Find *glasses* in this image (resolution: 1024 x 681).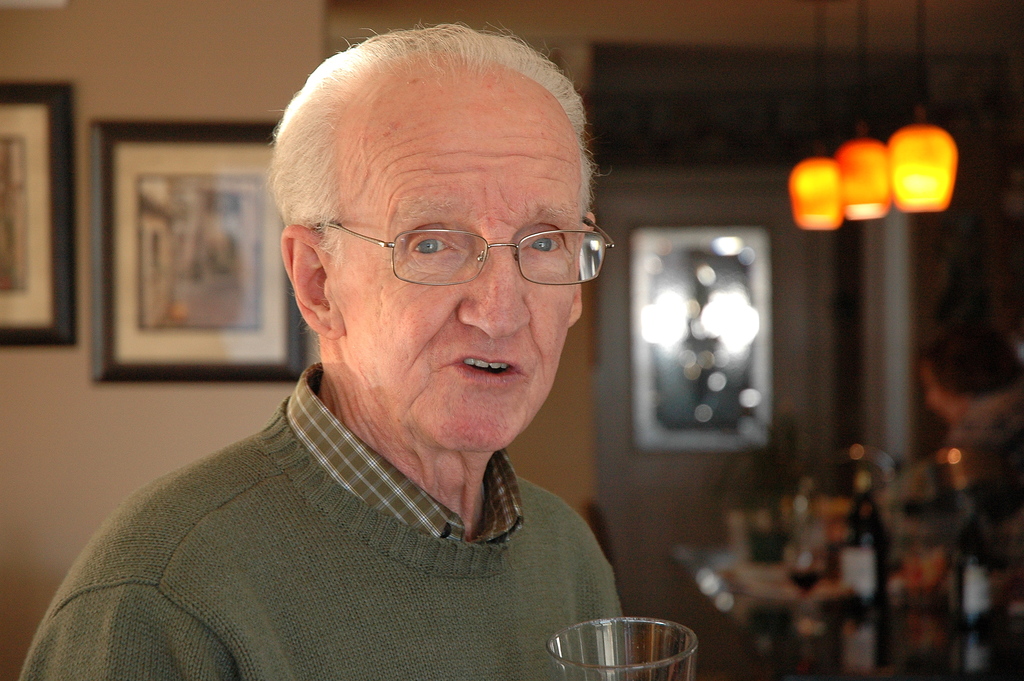
bbox=[302, 202, 599, 293].
